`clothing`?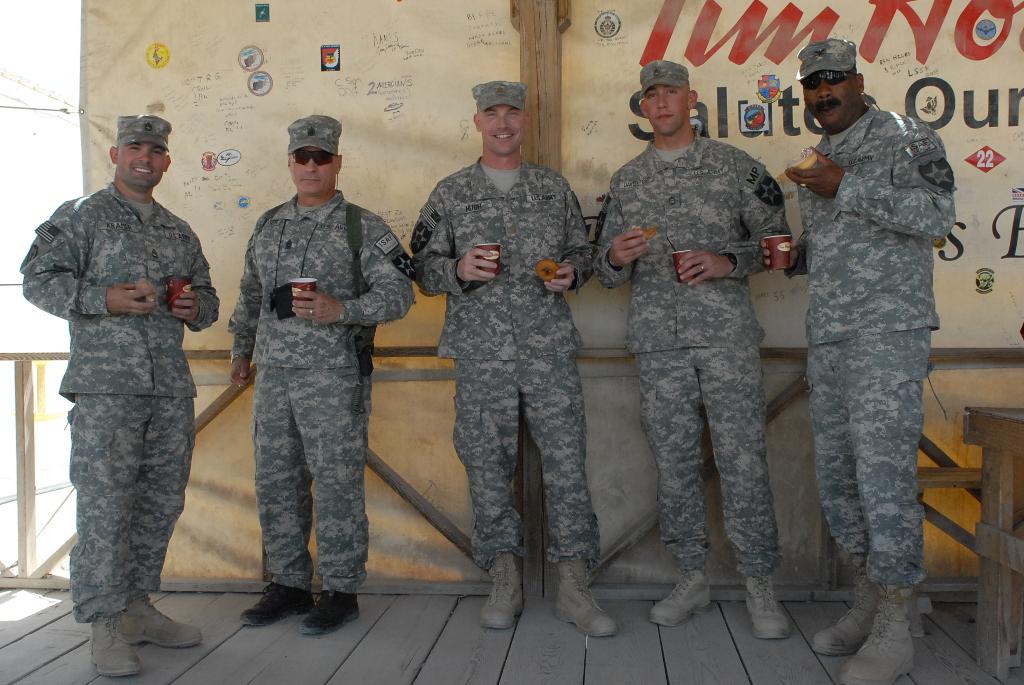
bbox(20, 179, 215, 622)
